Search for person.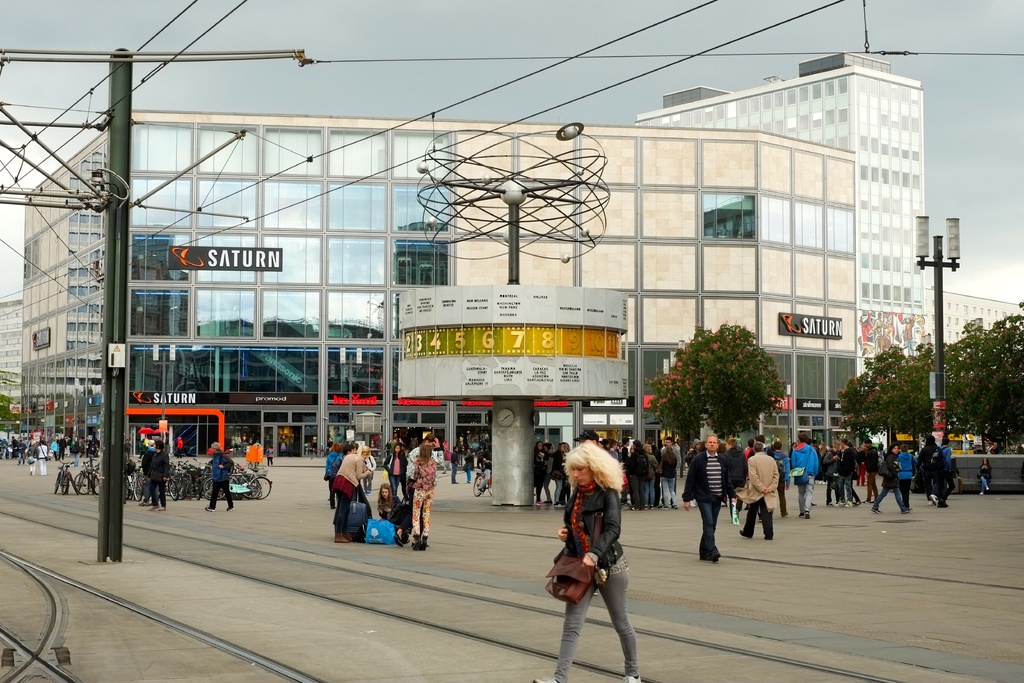
Found at <box>136,436,157,507</box>.
